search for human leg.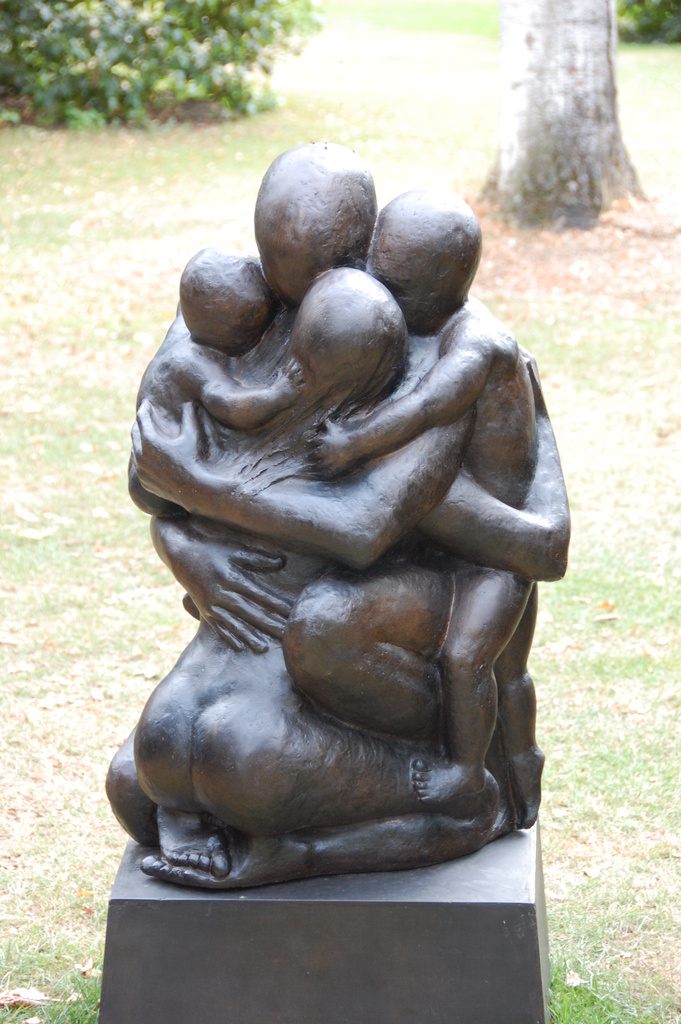
Found at box(449, 574, 523, 771).
